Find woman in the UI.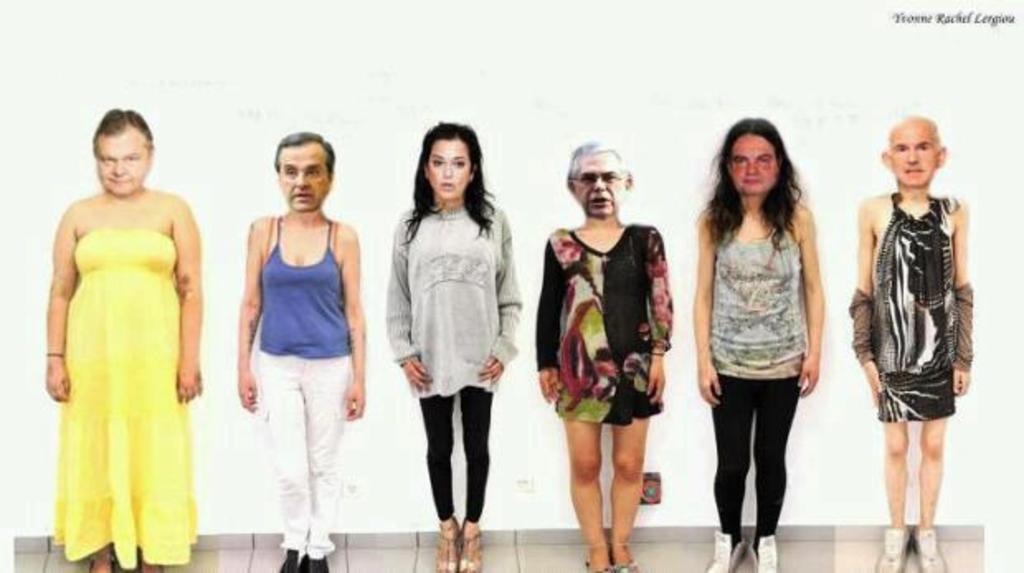
UI element at (x1=231, y1=127, x2=367, y2=571).
